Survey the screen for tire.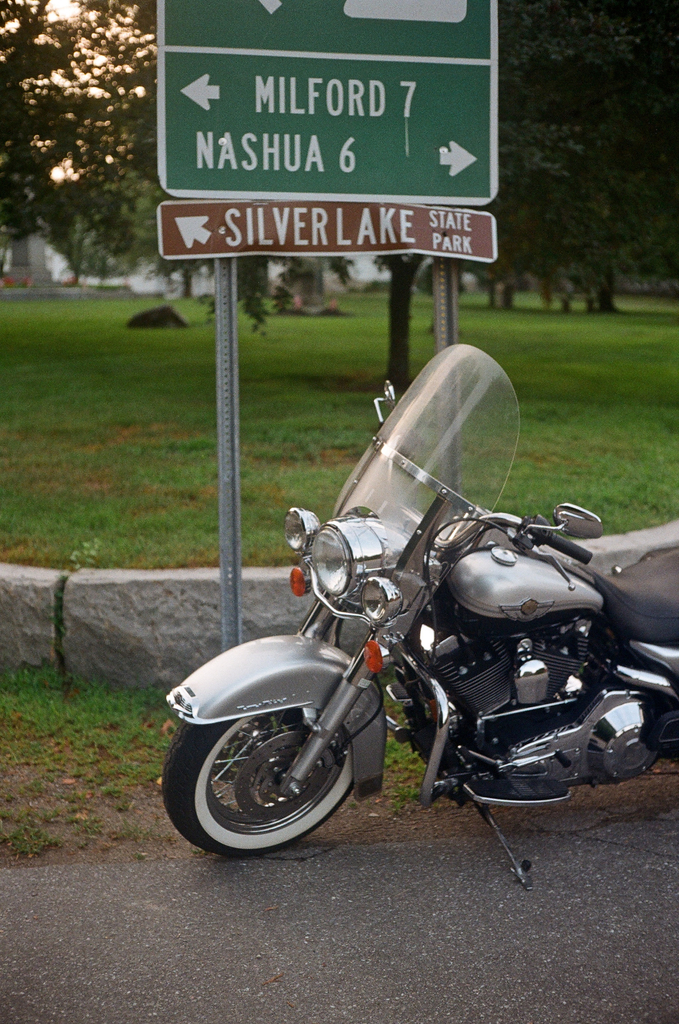
Survey found: 158, 721, 360, 857.
